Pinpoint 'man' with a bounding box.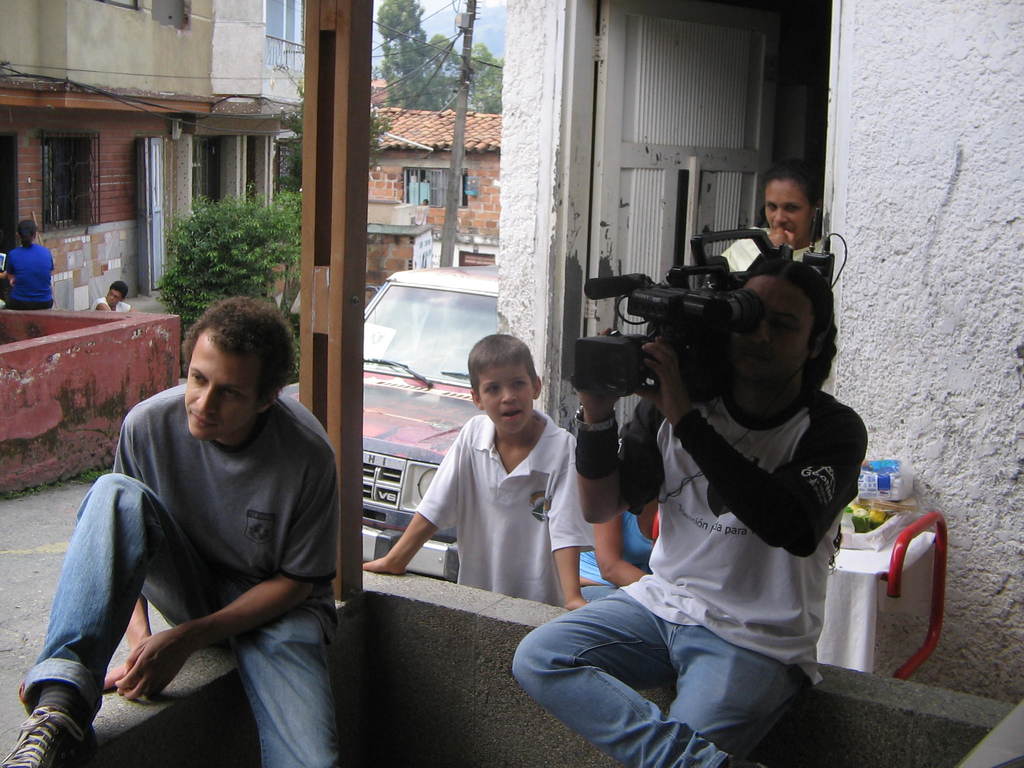
BBox(33, 280, 353, 759).
